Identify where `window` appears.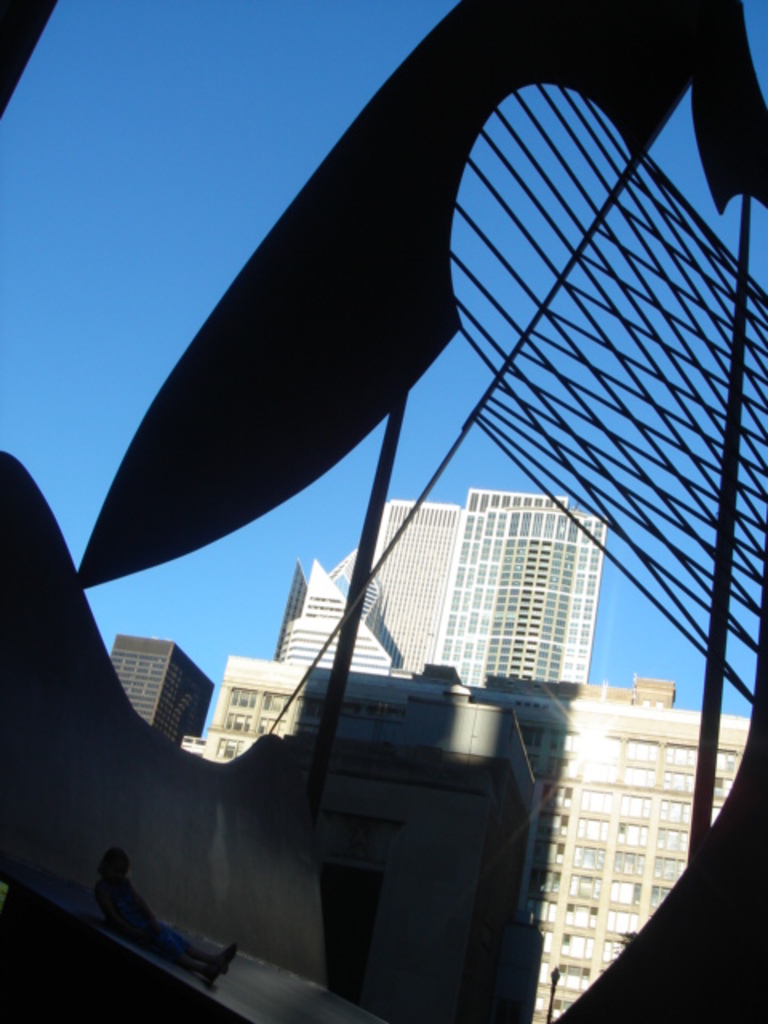
Appears at box=[571, 843, 603, 866].
